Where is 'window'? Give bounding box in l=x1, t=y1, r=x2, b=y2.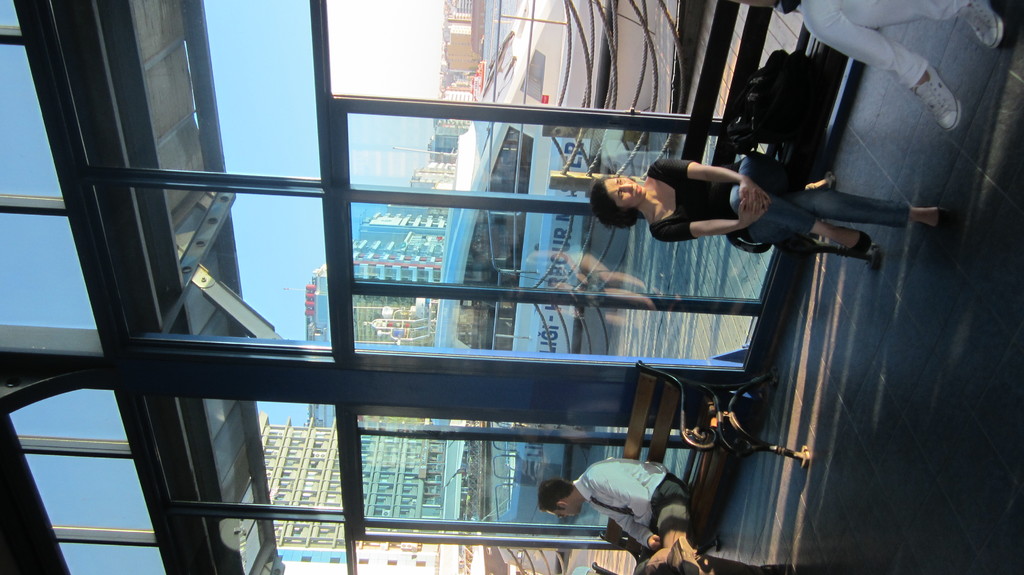
l=306, t=458, r=321, b=469.
